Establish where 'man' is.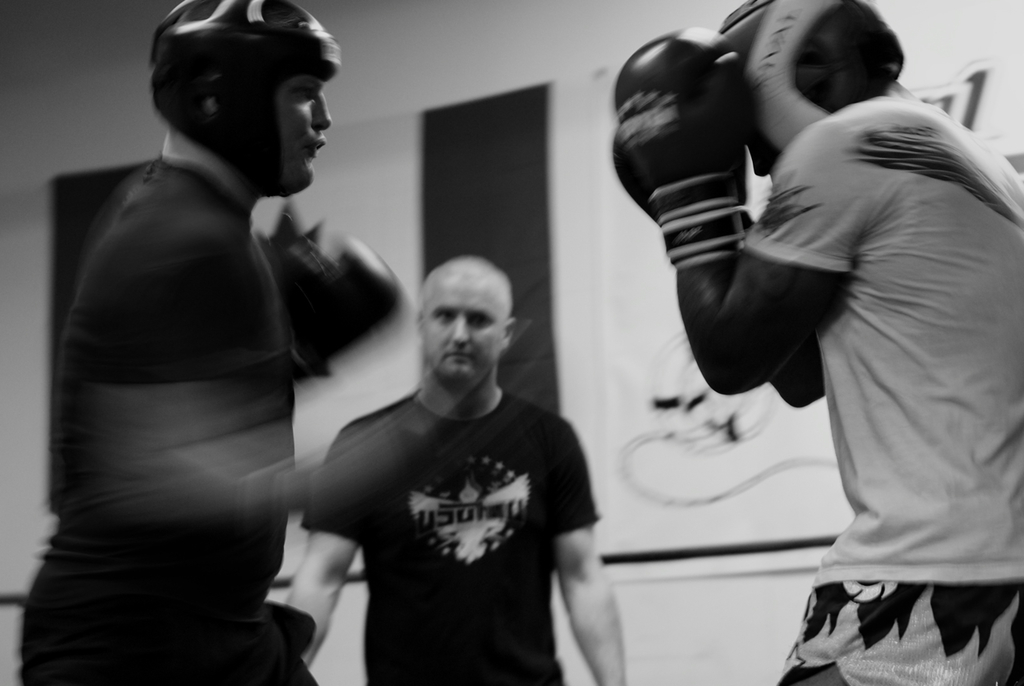
Established at select_region(59, 6, 434, 685).
